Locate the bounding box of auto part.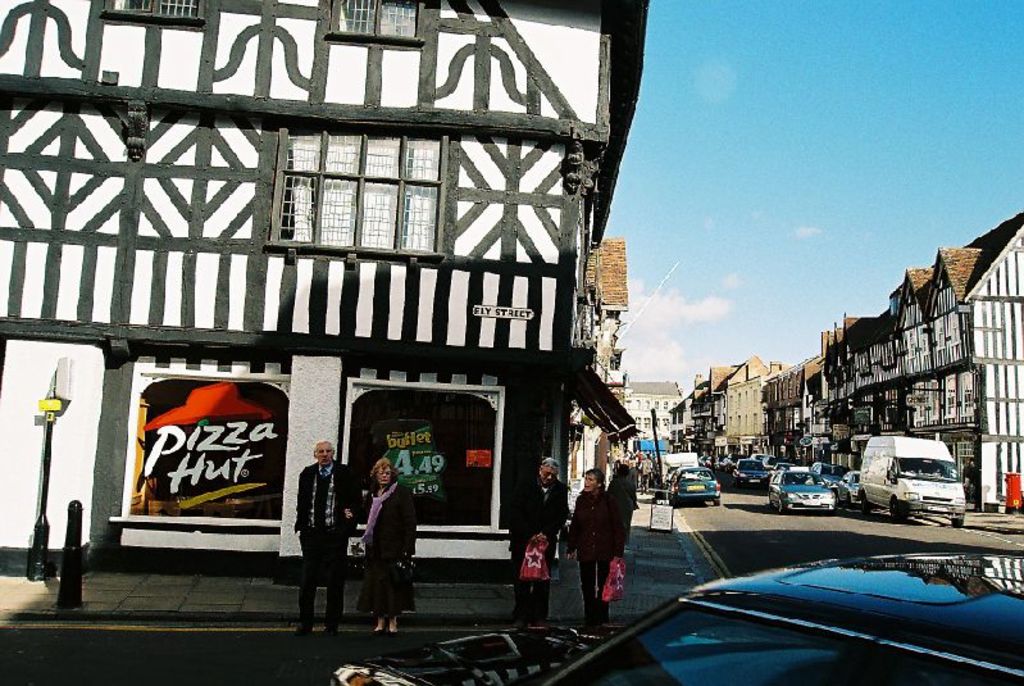
Bounding box: (x1=891, y1=503, x2=904, y2=518).
